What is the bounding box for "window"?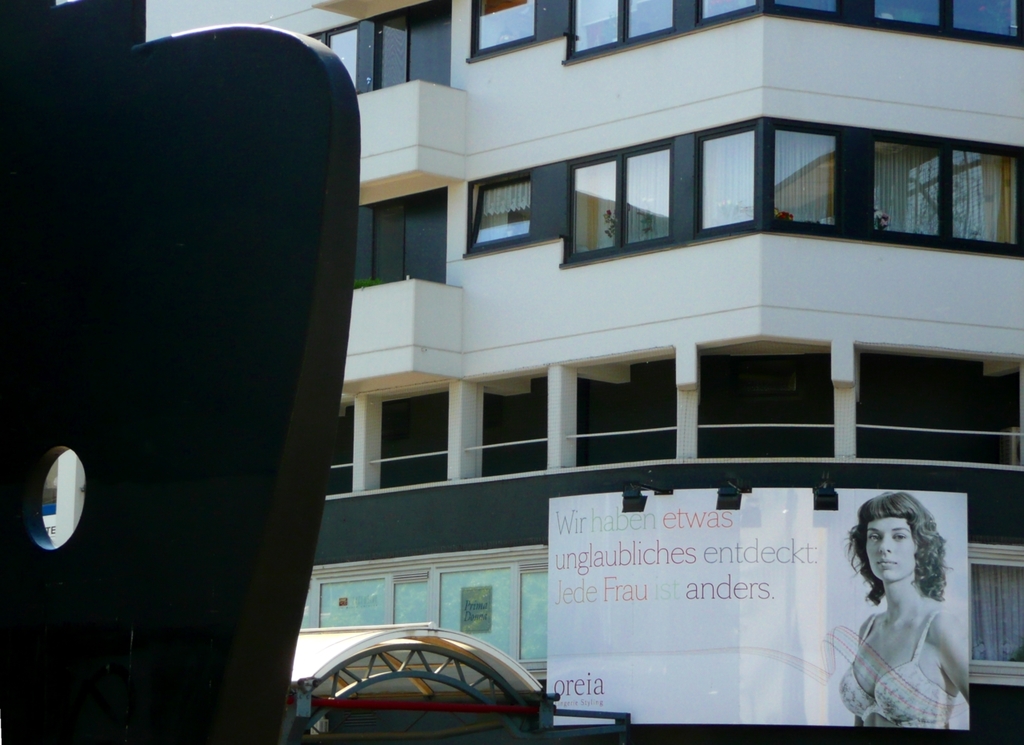
{"x1": 453, "y1": 0, "x2": 571, "y2": 63}.
